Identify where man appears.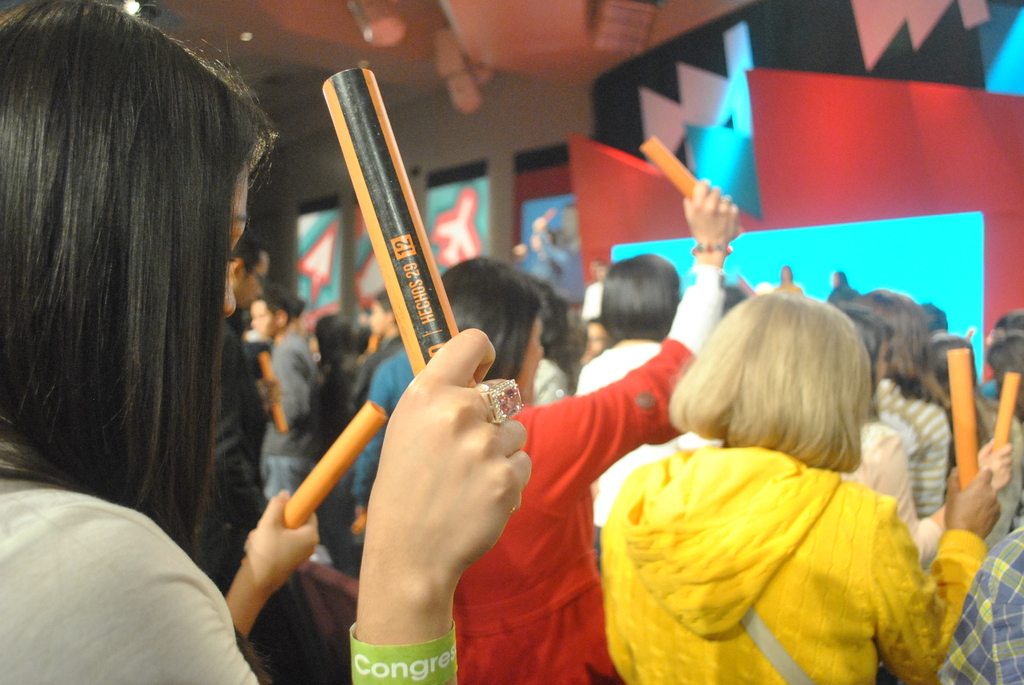
Appears at box=[249, 288, 334, 562].
